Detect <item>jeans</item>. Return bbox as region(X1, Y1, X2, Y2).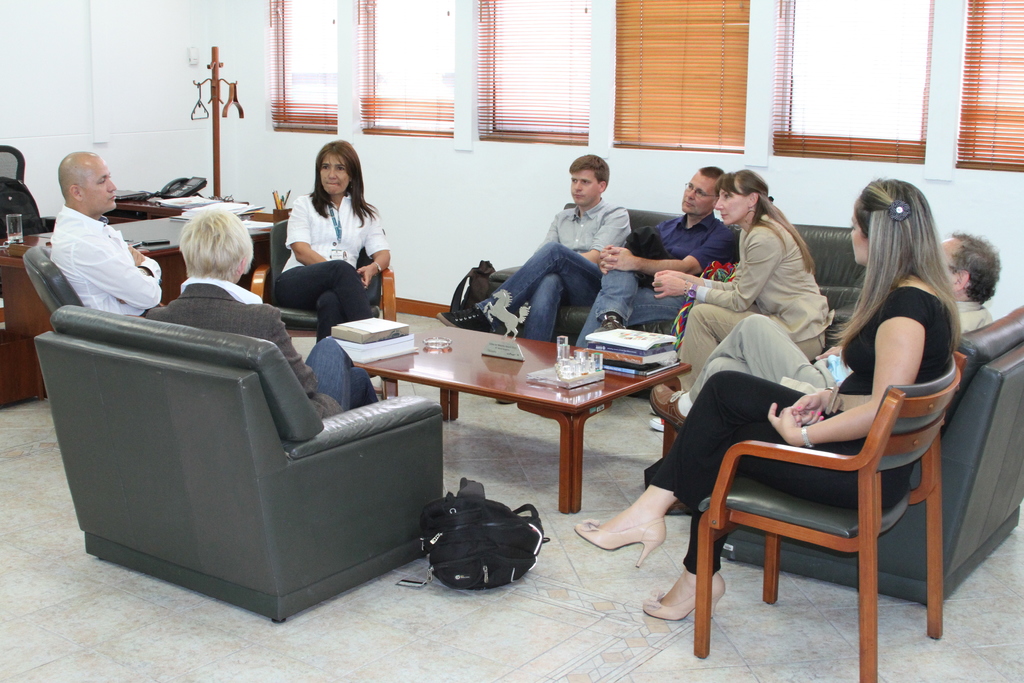
region(584, 264, 689, 344).
